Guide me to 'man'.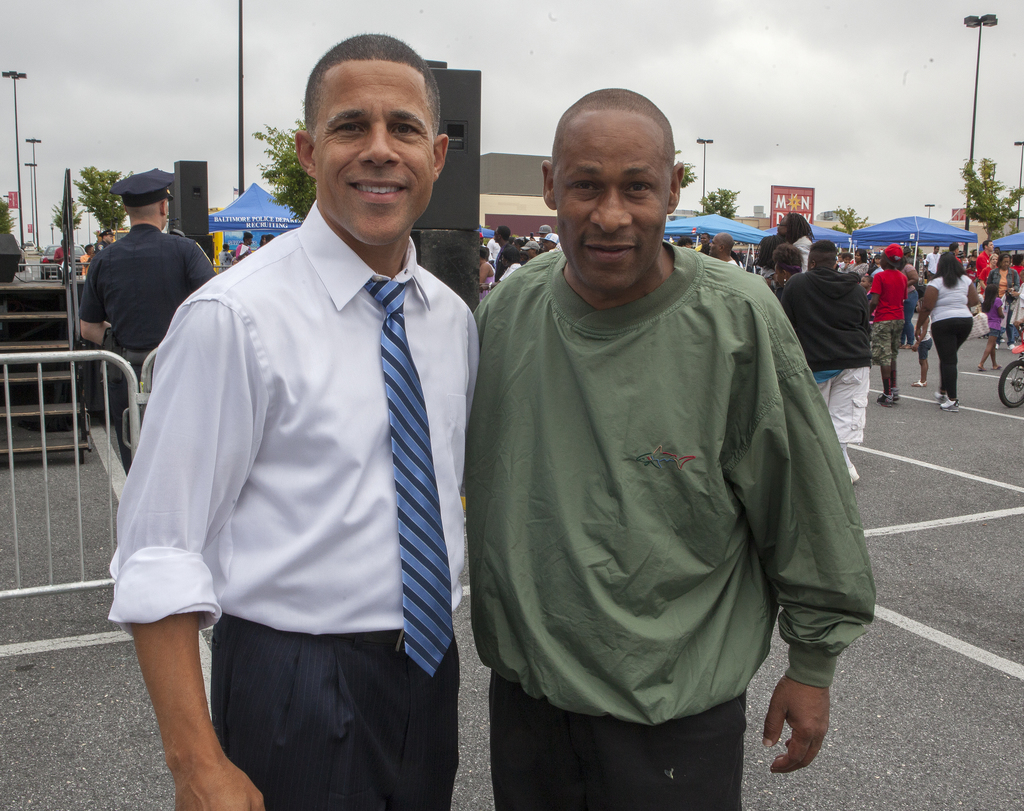
Guidance: left=114, top=45, right=517, bottom=805.
